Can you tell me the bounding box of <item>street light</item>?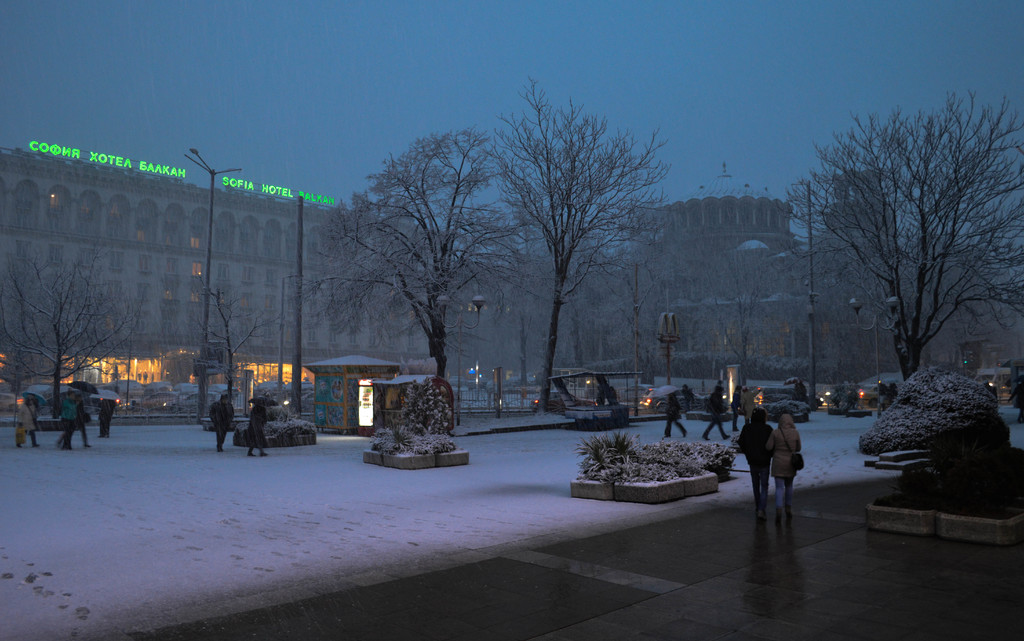
849/290/909/389.
